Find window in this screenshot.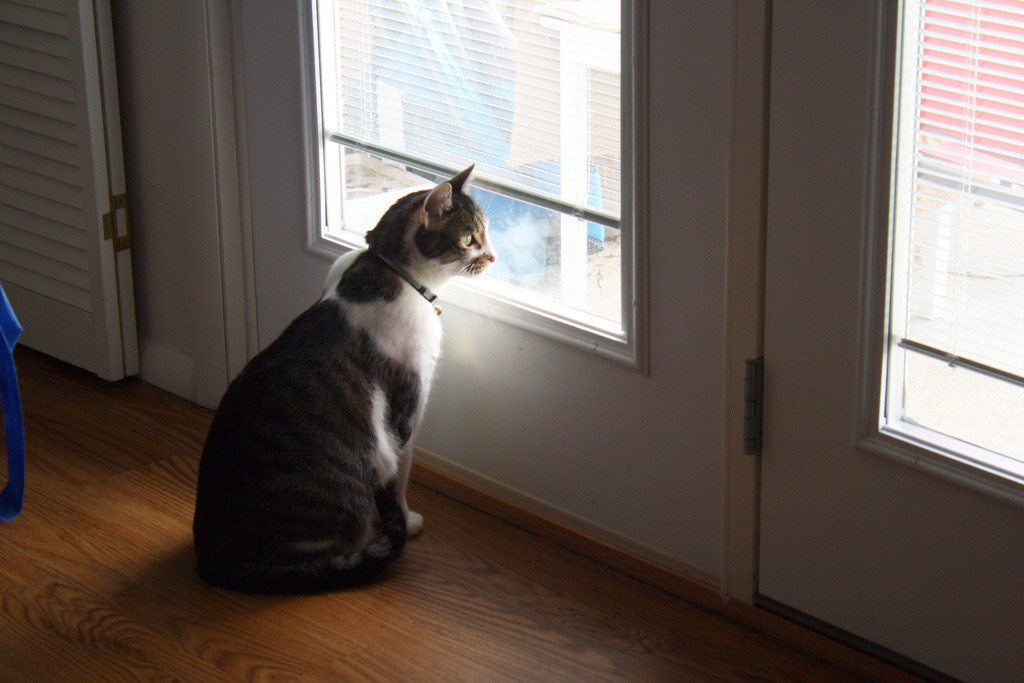
The bounding box for window is 857,0,1013,530.
